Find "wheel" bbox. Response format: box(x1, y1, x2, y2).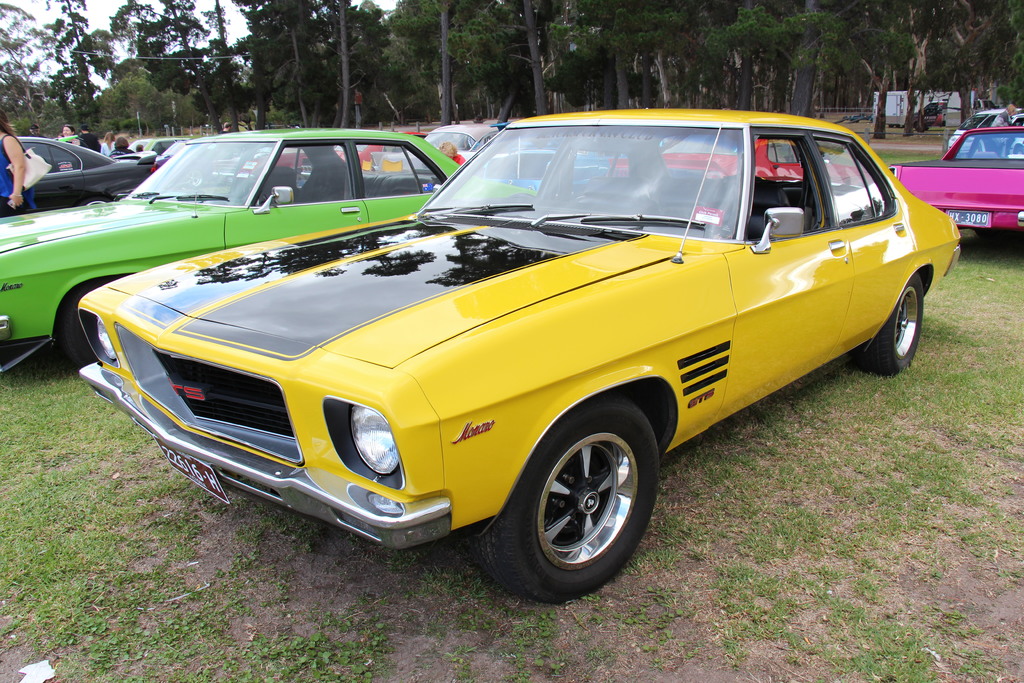
box(868, 281, 936, 375).
